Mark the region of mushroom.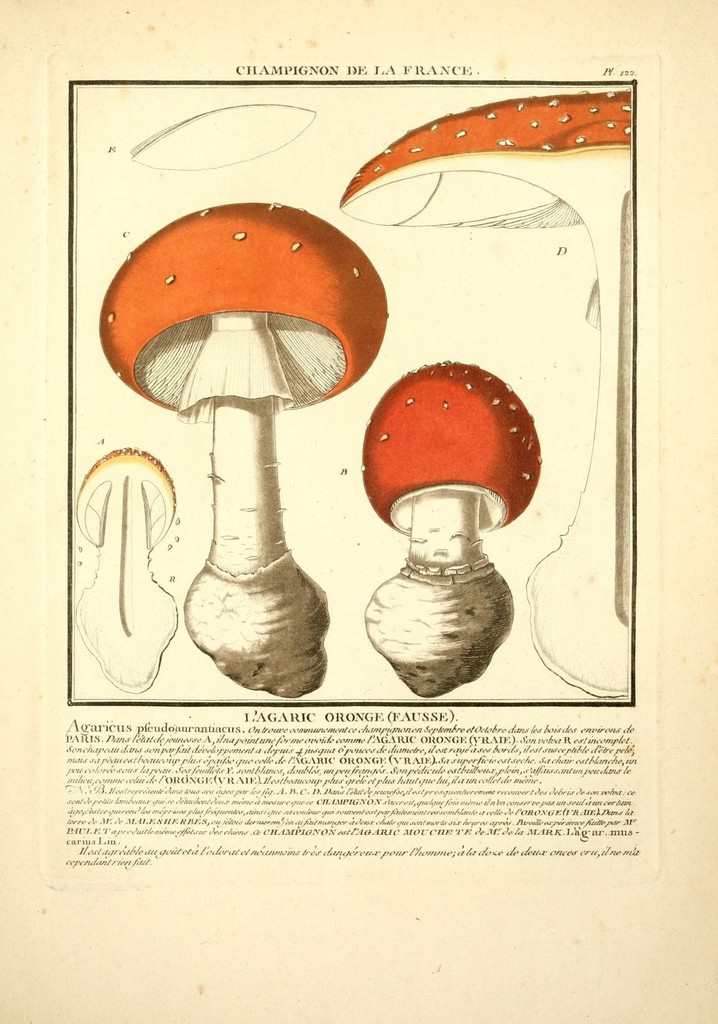
Region: 68/449/180/695.
